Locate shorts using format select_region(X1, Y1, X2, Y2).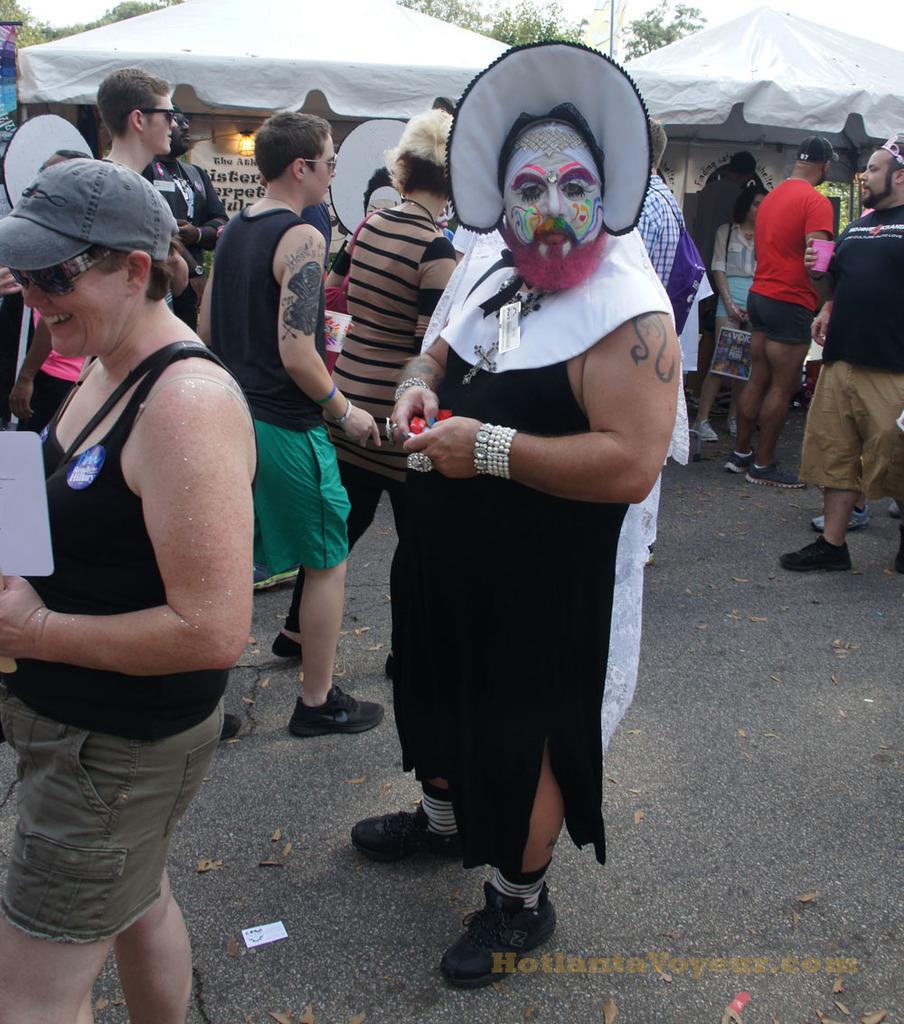
select_region(255, 417, 353, 572).
